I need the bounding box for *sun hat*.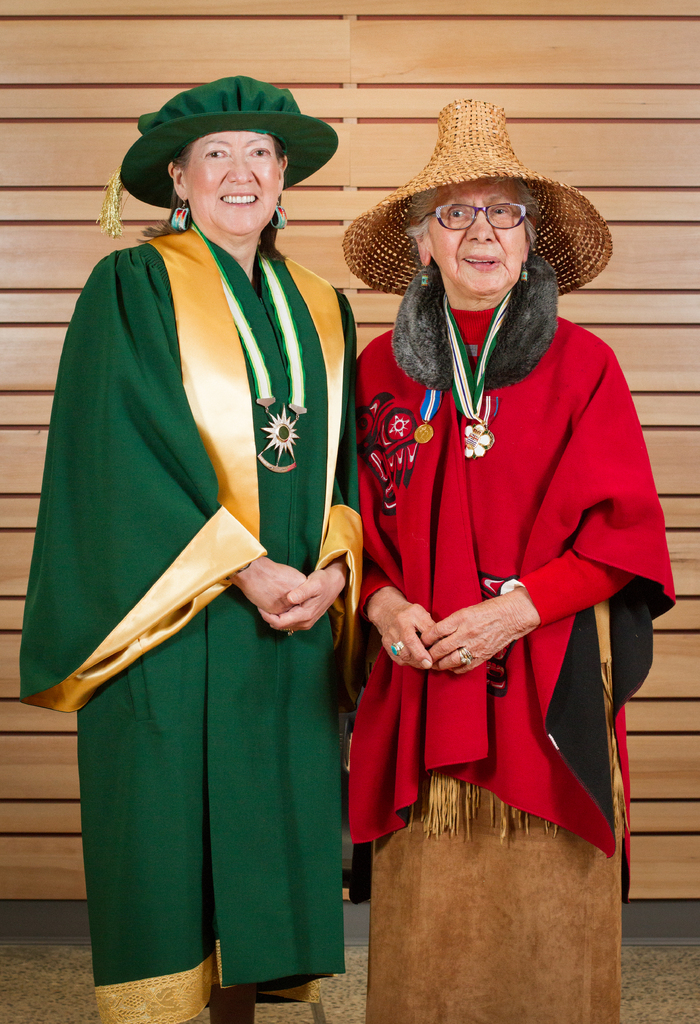
Here it is: rect(112, 73, 339, 213).
